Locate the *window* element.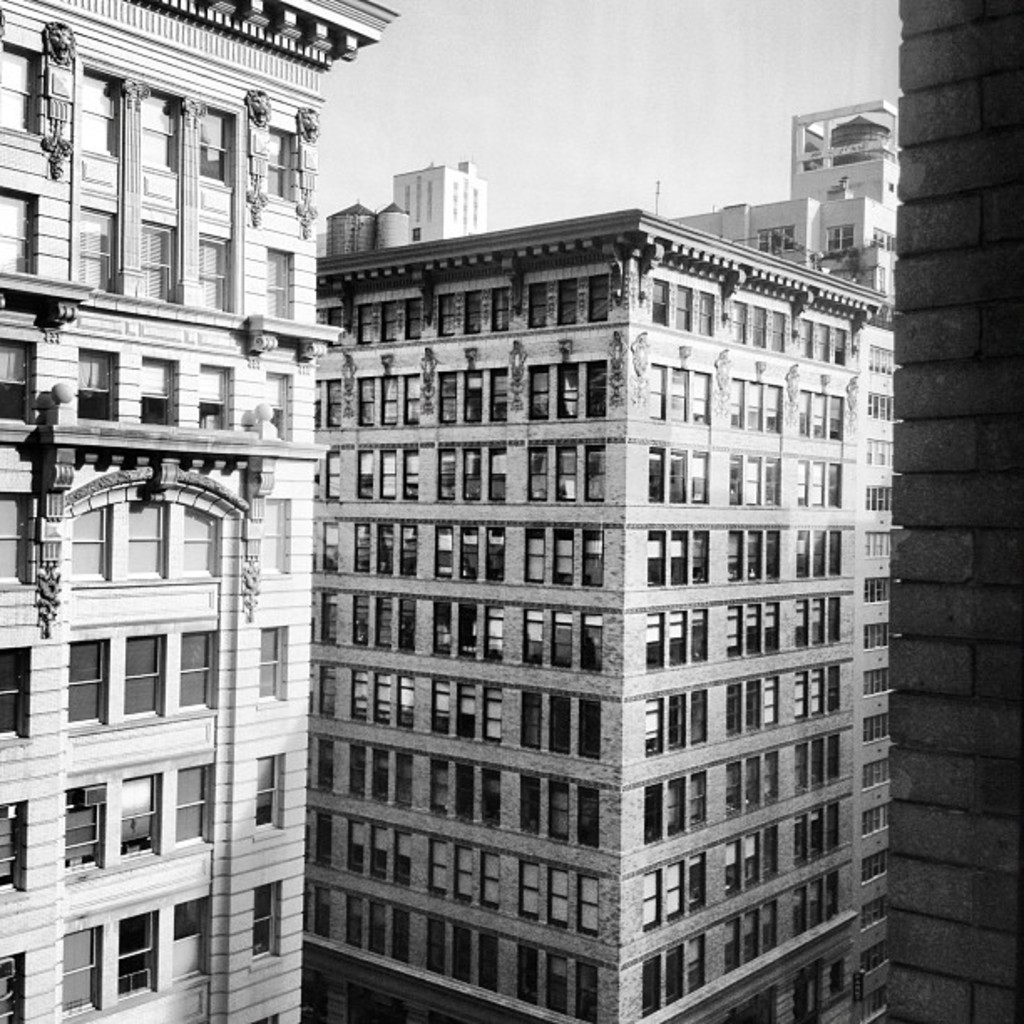
Element bbox: [left=689, top=850, right=704, bottom=910].
